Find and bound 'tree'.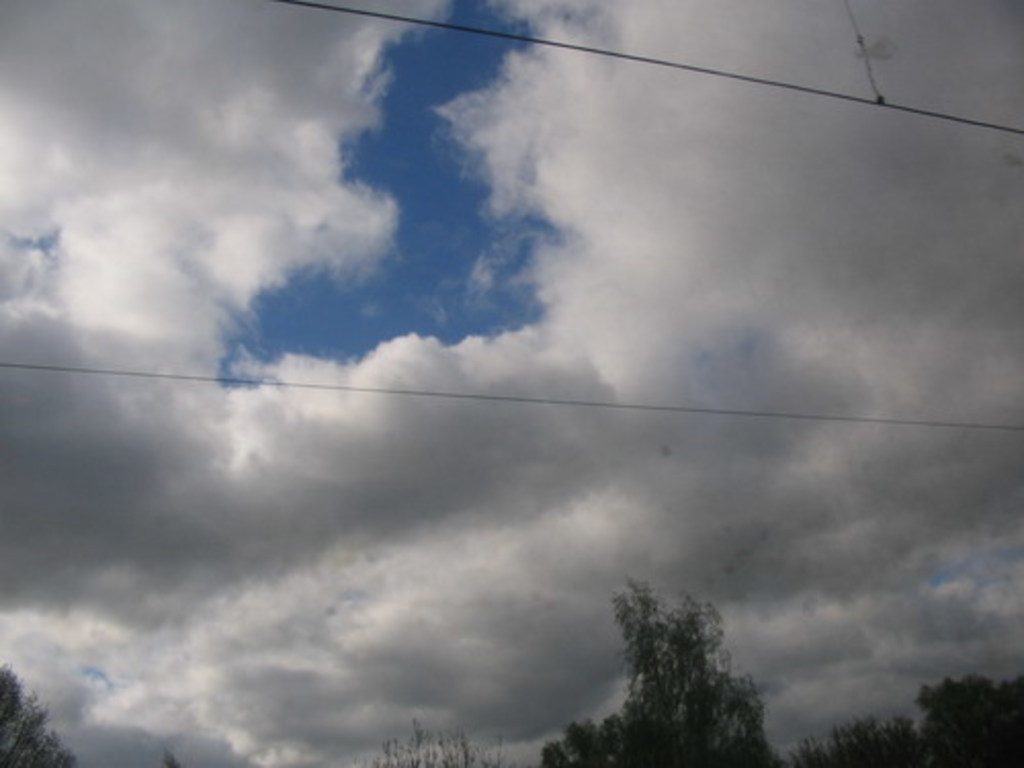
Bound: <bbox>780, 717, 928, 766</bbox>.
